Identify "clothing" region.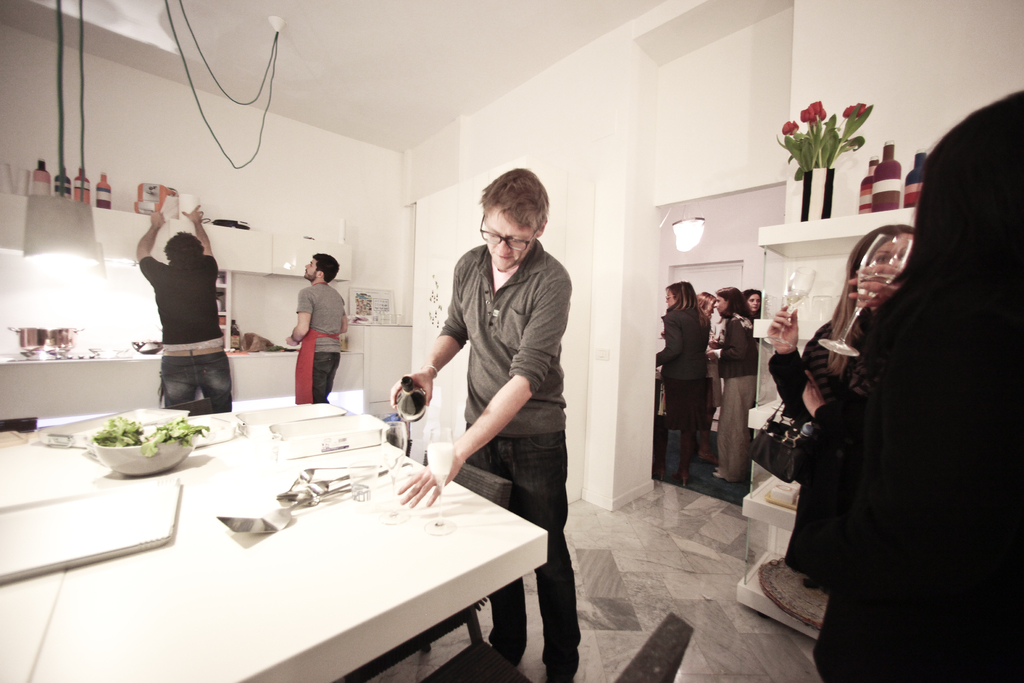
Region: 712,308,764,479.
